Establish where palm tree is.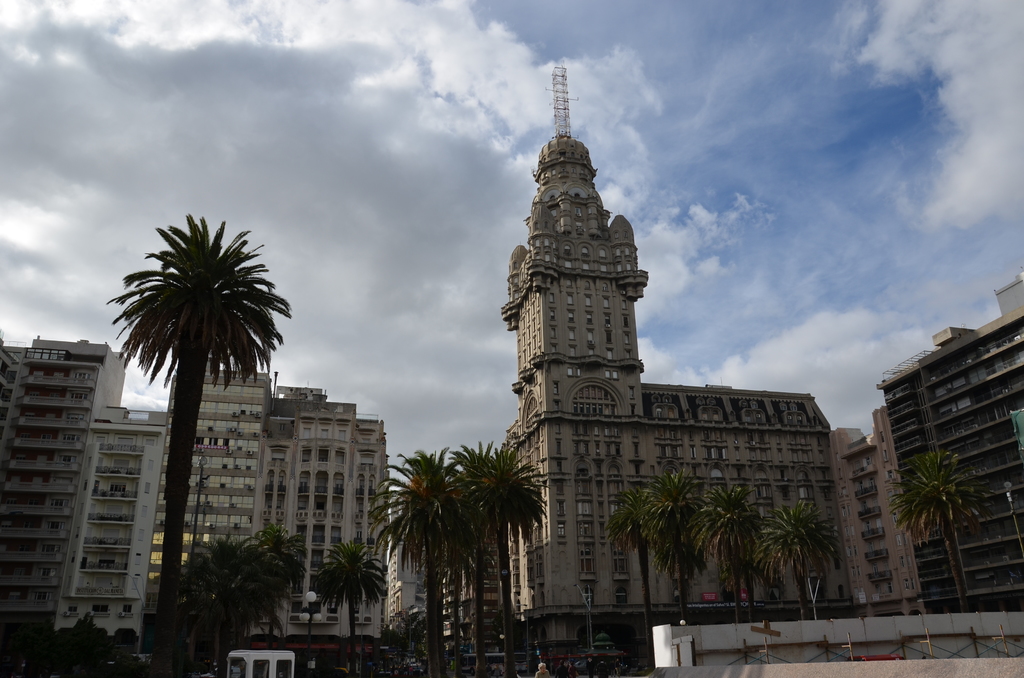
Established at [left=319, top=547, right=397, bottom=663].
